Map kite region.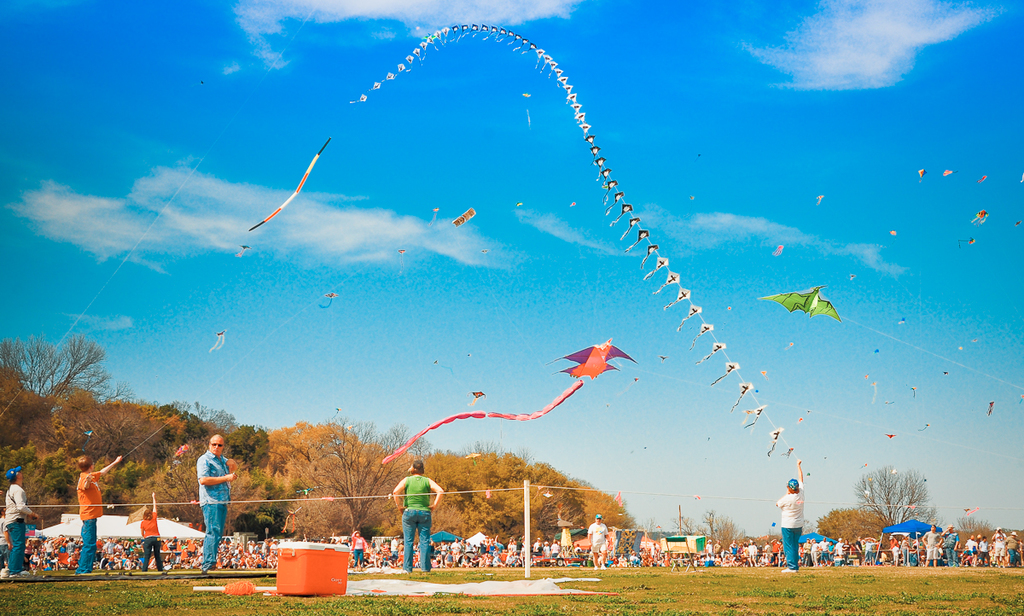
Mapped to bbox(624, 227, 650, 253).
